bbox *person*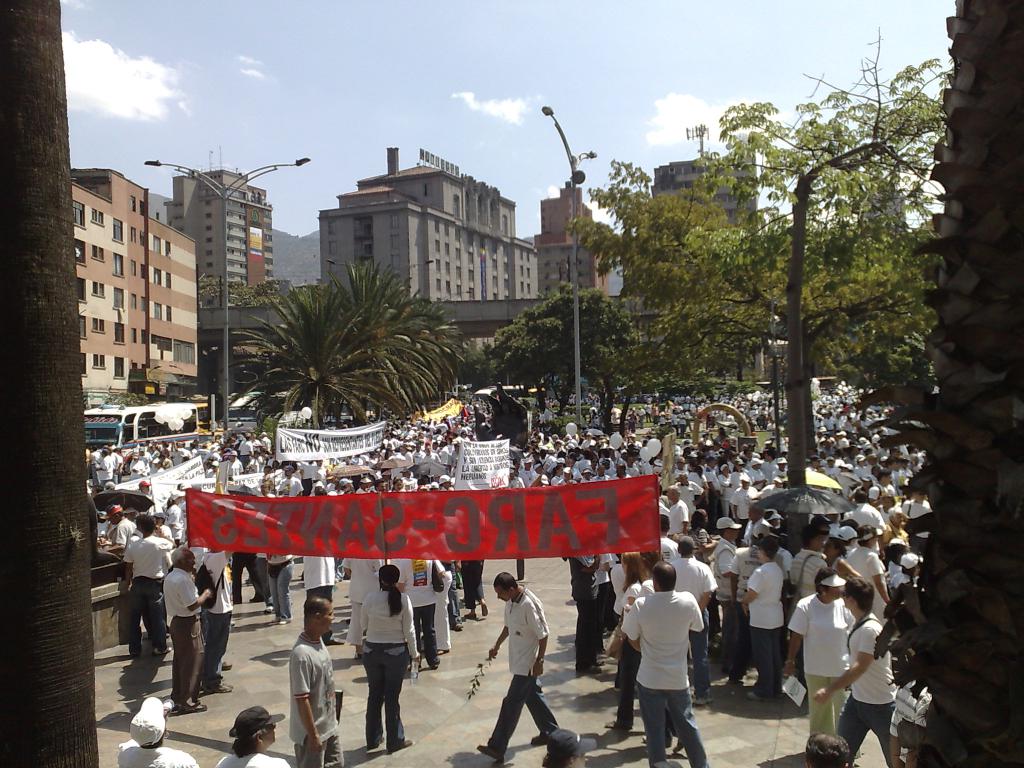
crop(159, 548, 211, 712)
